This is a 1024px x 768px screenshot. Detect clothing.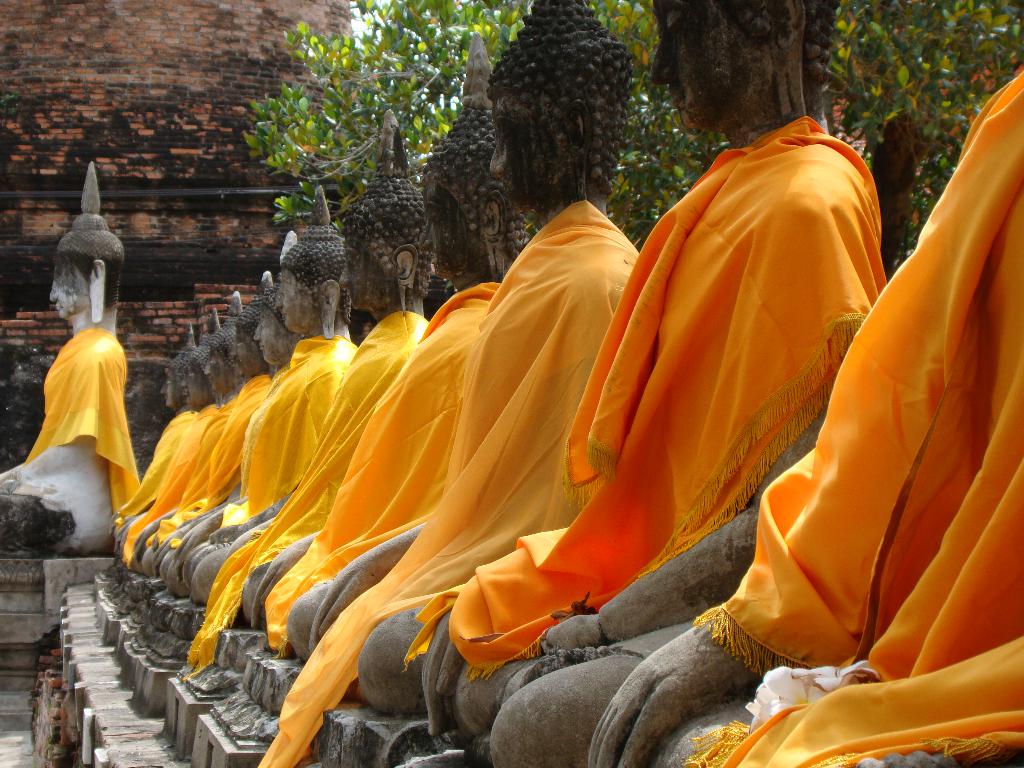
108/406/216/527.
